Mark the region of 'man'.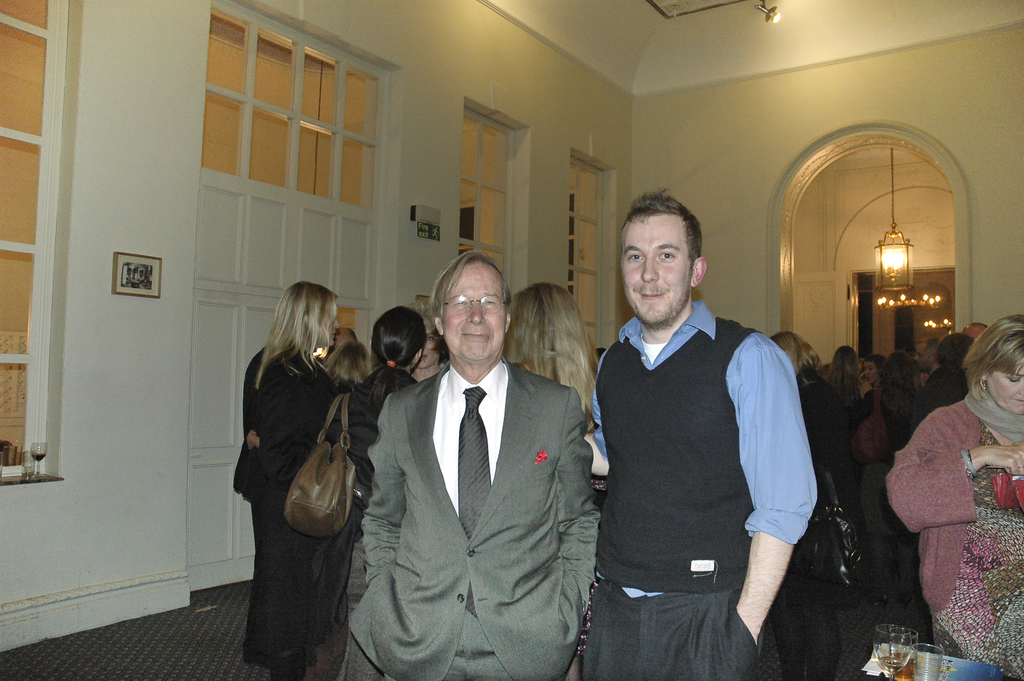
Region: BBox(914, 336, 941, 390).
